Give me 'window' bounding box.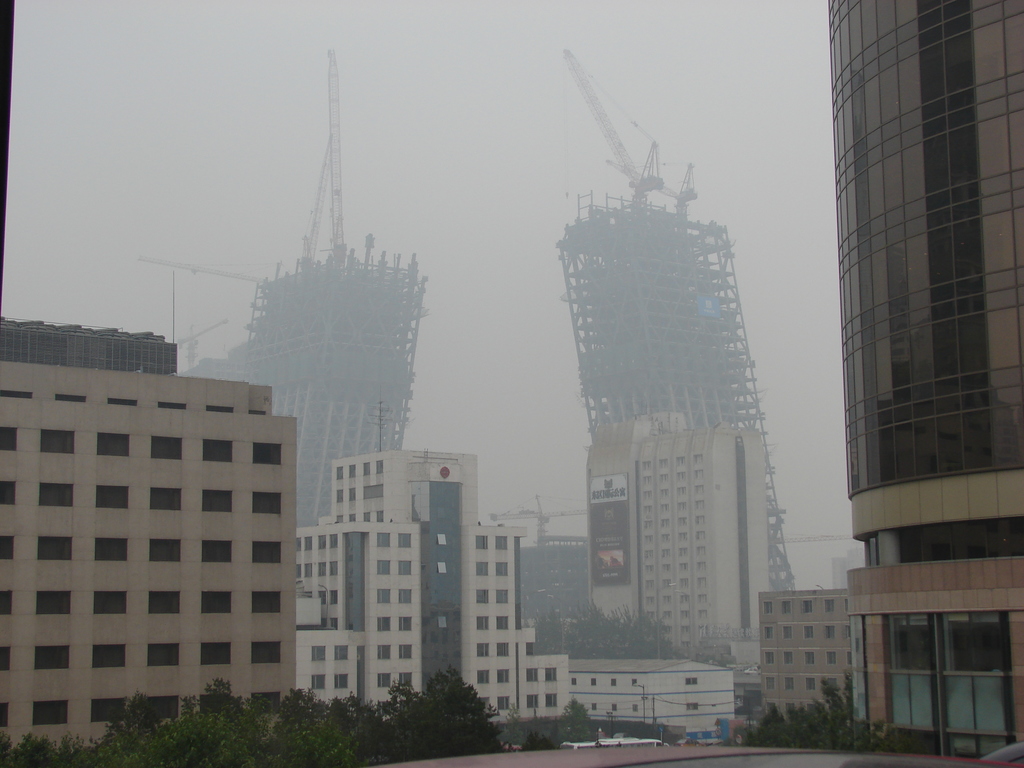
<region>680, 624, 692, 636</region>.
